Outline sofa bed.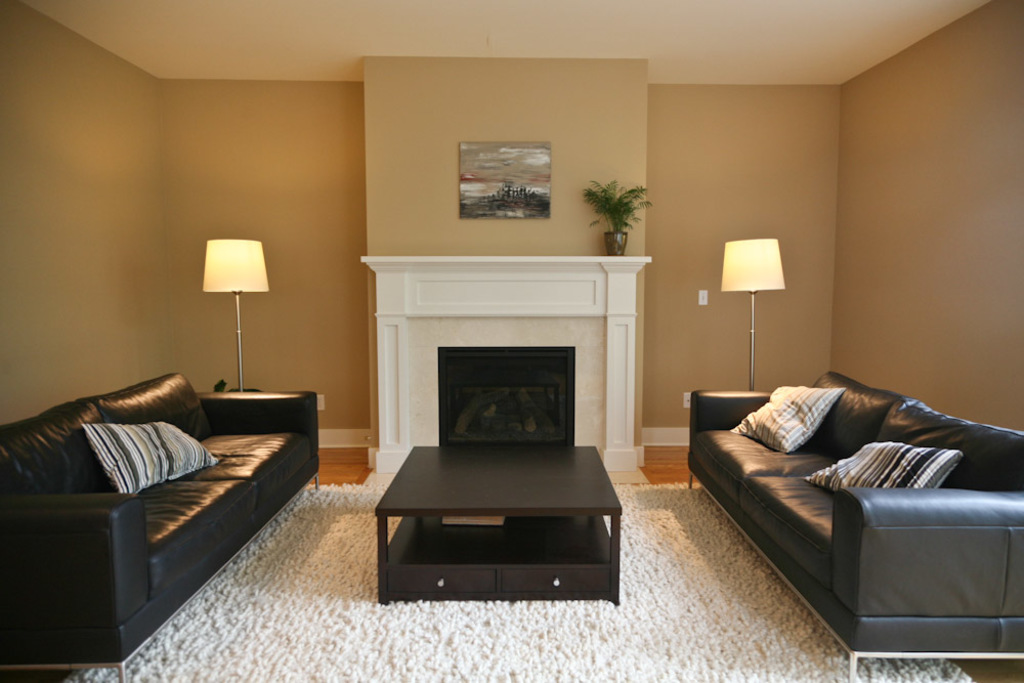
Outline: rect(690, 371, 1023, 680).
